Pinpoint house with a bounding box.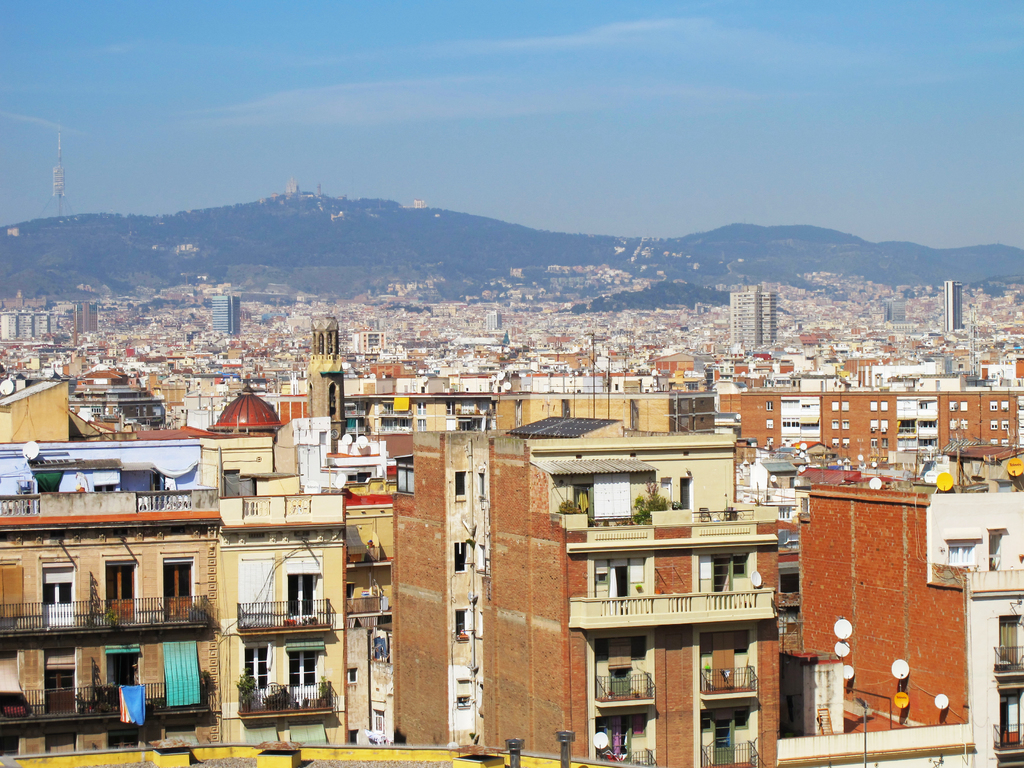
locate(719, 385, 778, 450).
